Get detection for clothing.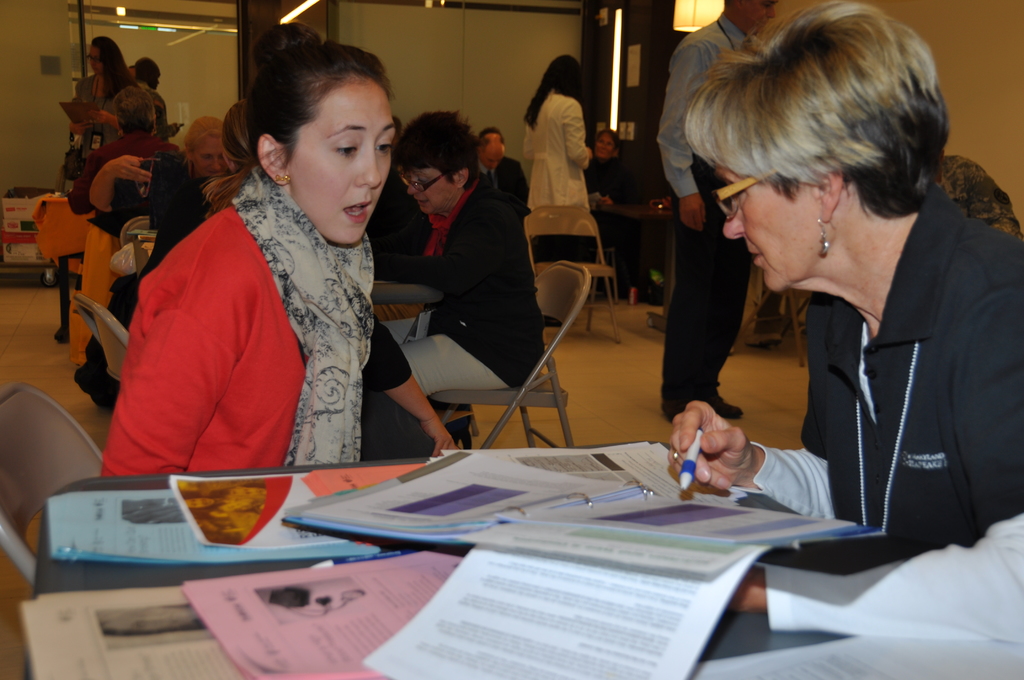
Detection: [x1=147, y1=164, x2=201, y2=227].
